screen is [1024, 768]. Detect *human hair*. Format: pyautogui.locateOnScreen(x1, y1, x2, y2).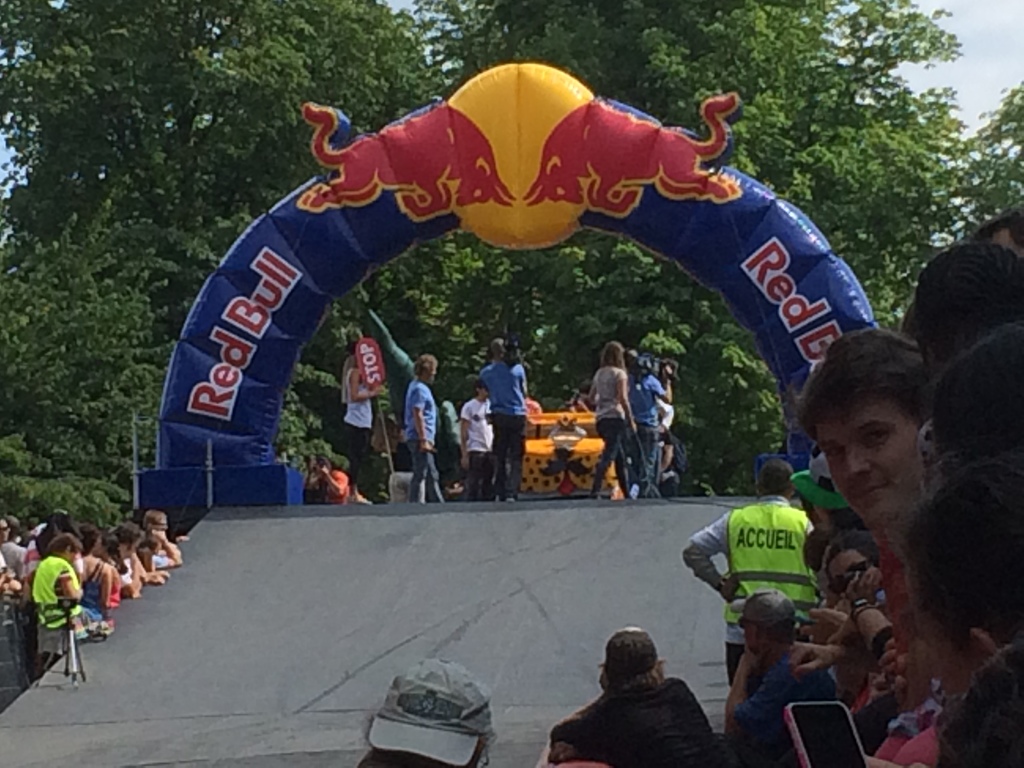
pyautogui.locateOnScreen(752, 462, 787, 508).
